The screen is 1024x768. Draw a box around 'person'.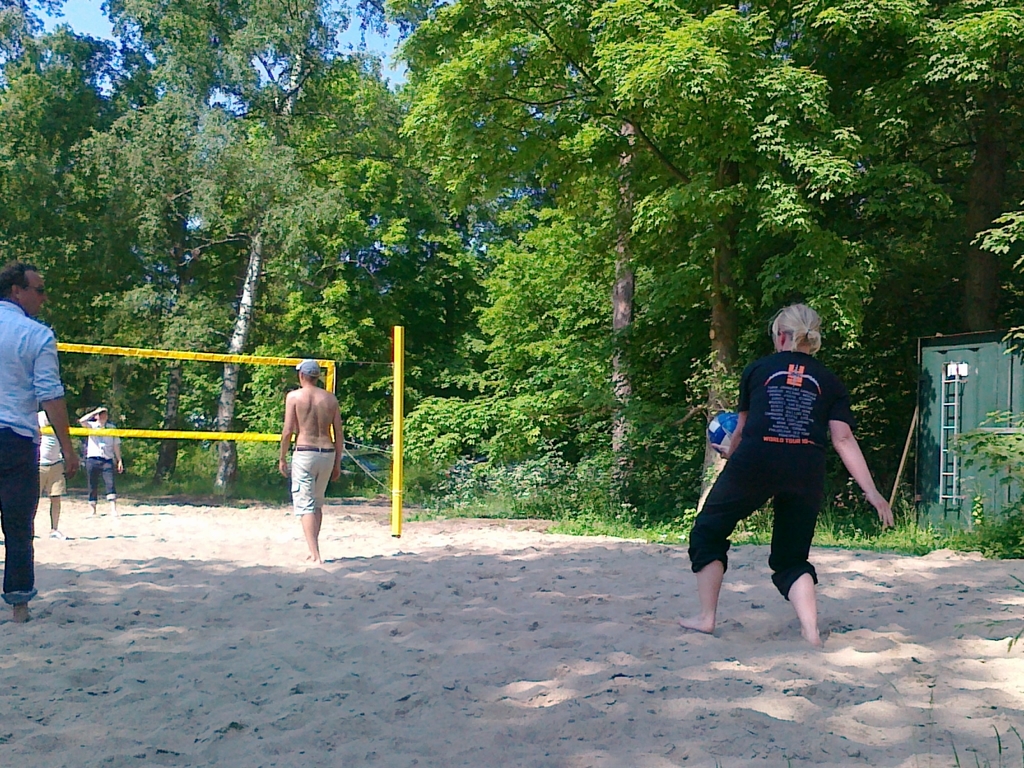
{"x1": 39, "y1": 404, "x2": 67, "y2": 538}.
